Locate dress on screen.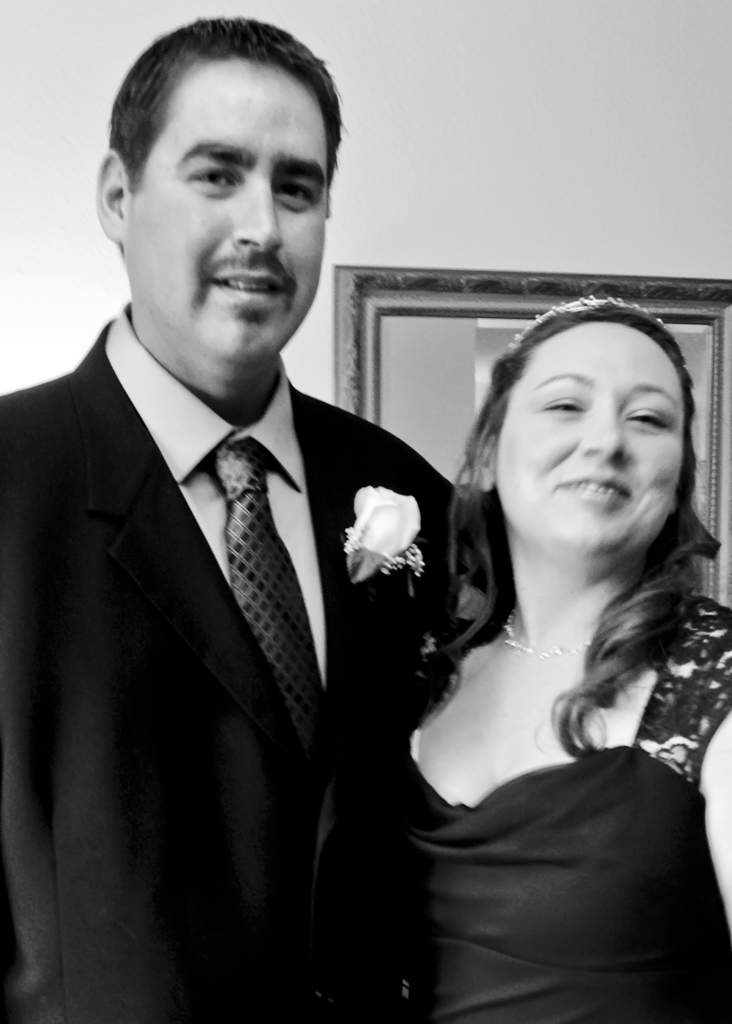
On screen at bbox=[368, 598, 731, 1023].
